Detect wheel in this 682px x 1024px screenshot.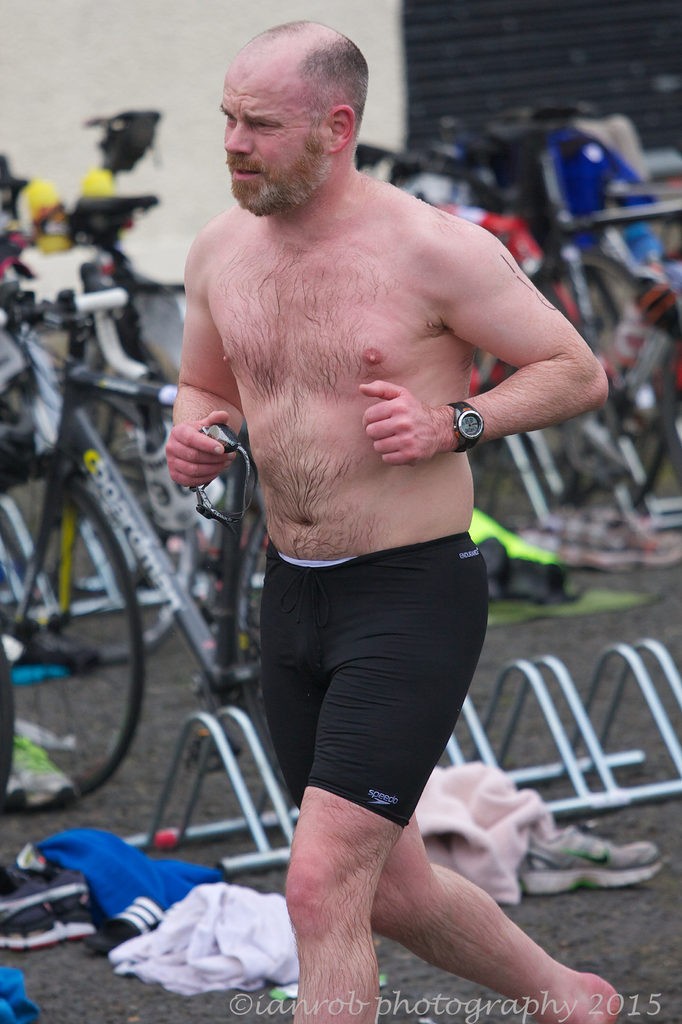
Detection: [539,250,678,504].
